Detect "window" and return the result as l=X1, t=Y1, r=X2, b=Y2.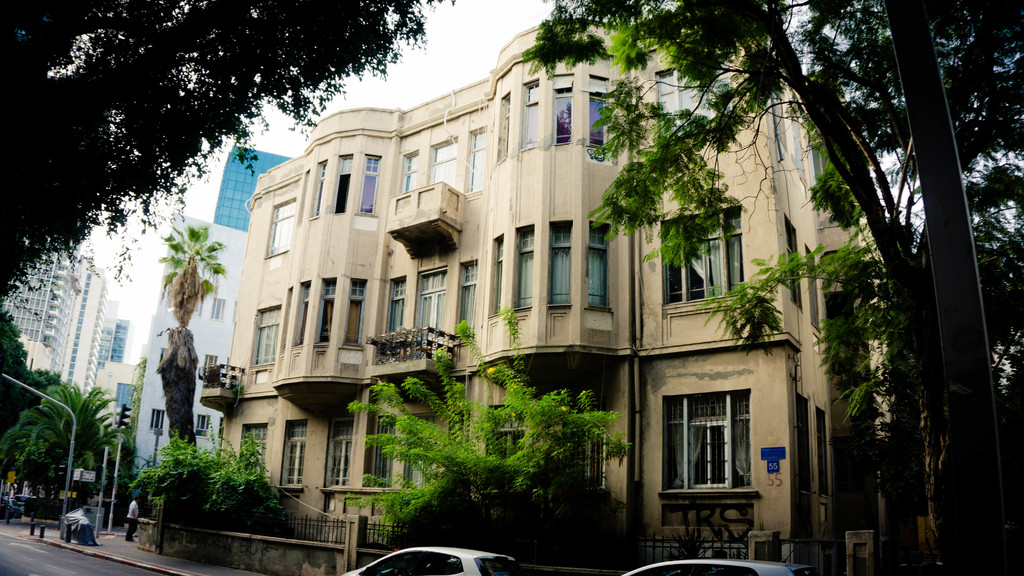
l=553, t=225, r=575, b=308.
